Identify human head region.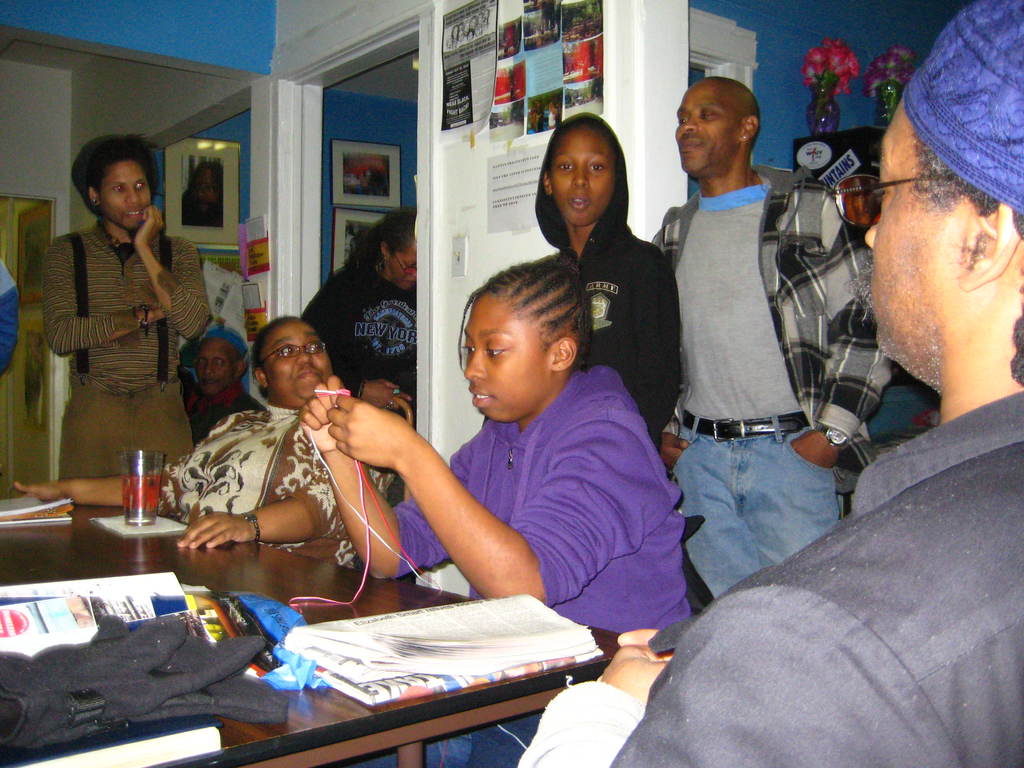
Region: box(193, 321, 248, 402).
